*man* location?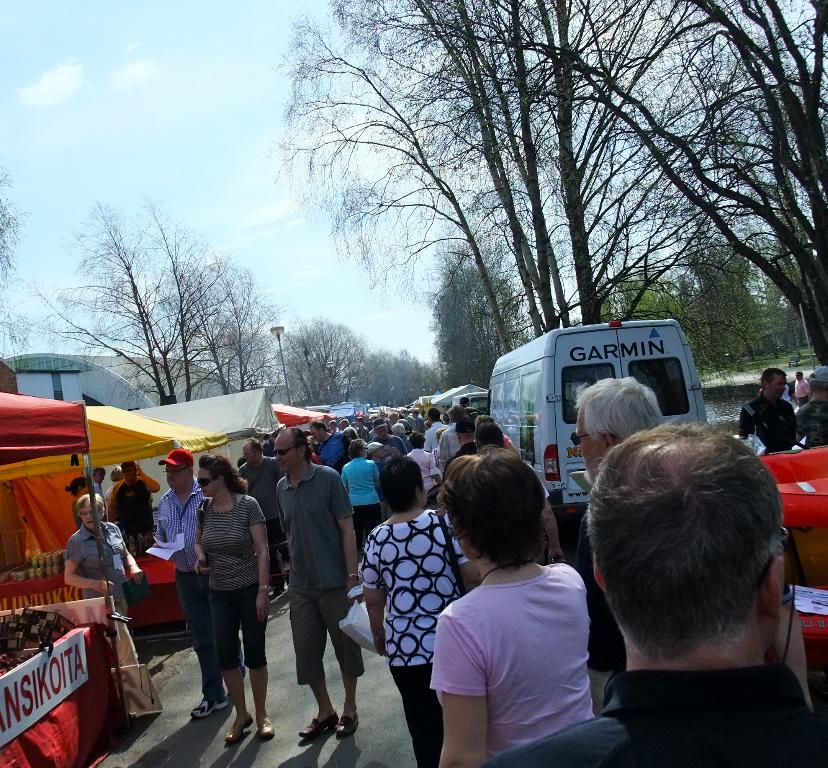
bbox=(106, 460, 164, 547)
